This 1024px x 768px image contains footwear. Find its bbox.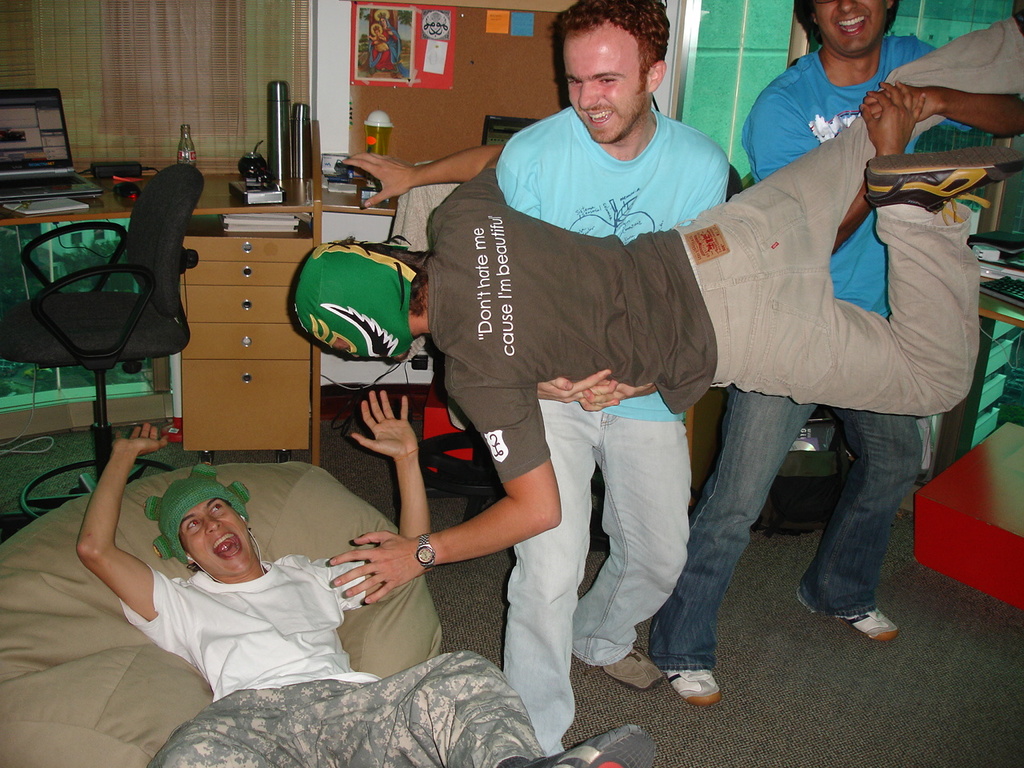
select_region(603, 642, 669, 691).
